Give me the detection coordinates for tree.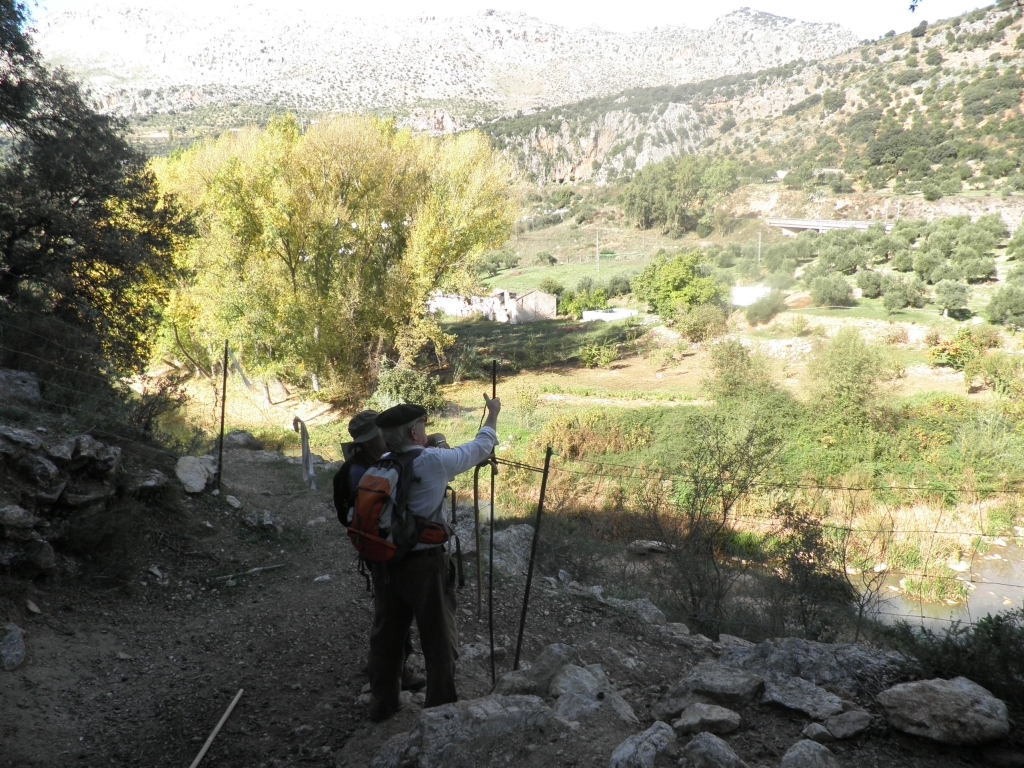
locate(0, 0, 203, 431).
